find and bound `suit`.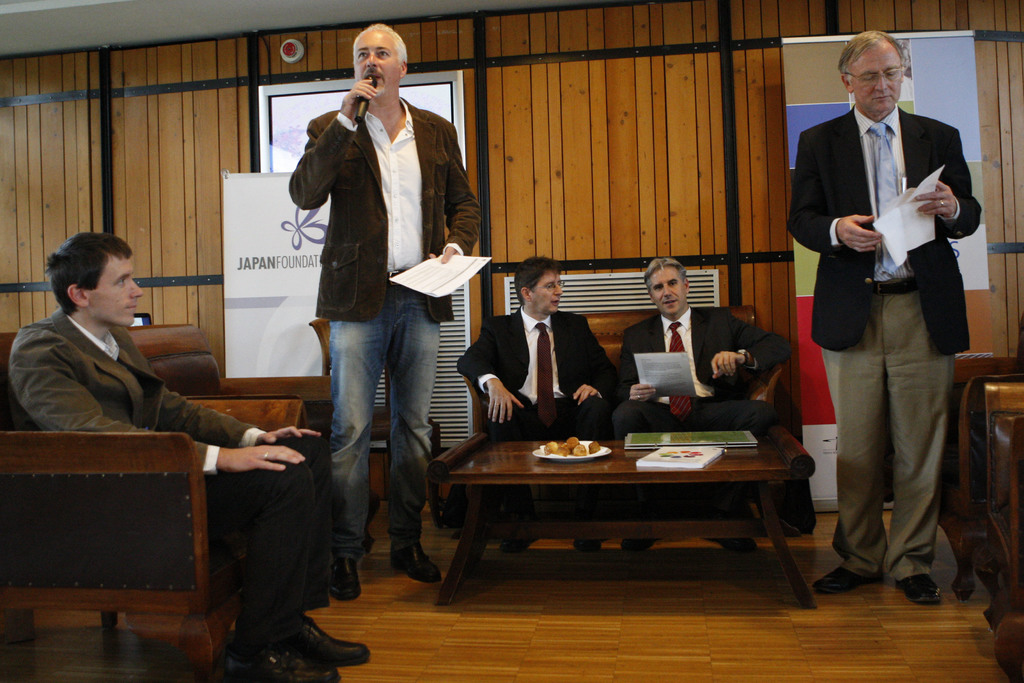
Bound: (786, 105, 984, 577).
